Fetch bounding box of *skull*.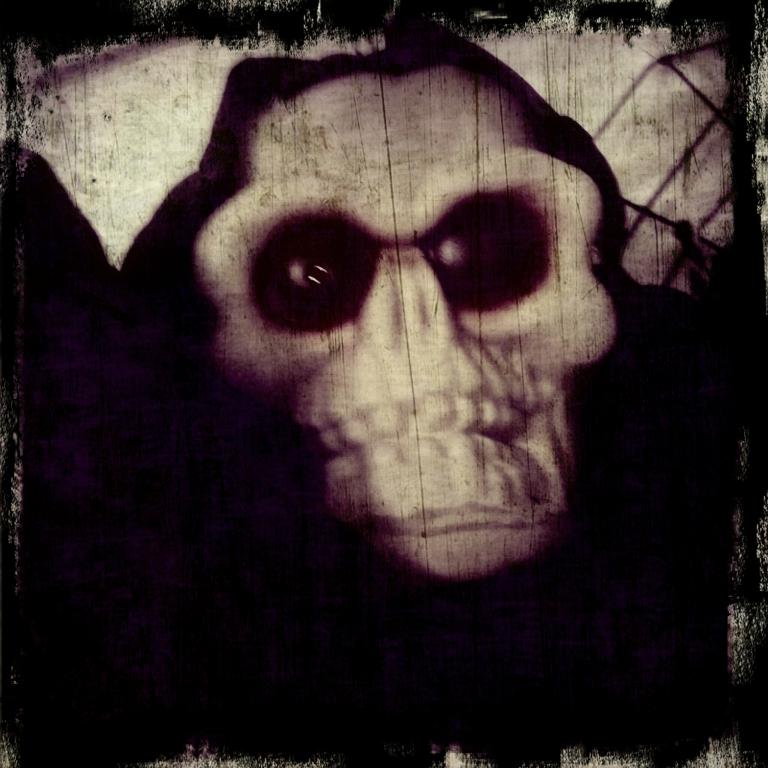
Bbox: bbox=(195, 62, 619, 583).
